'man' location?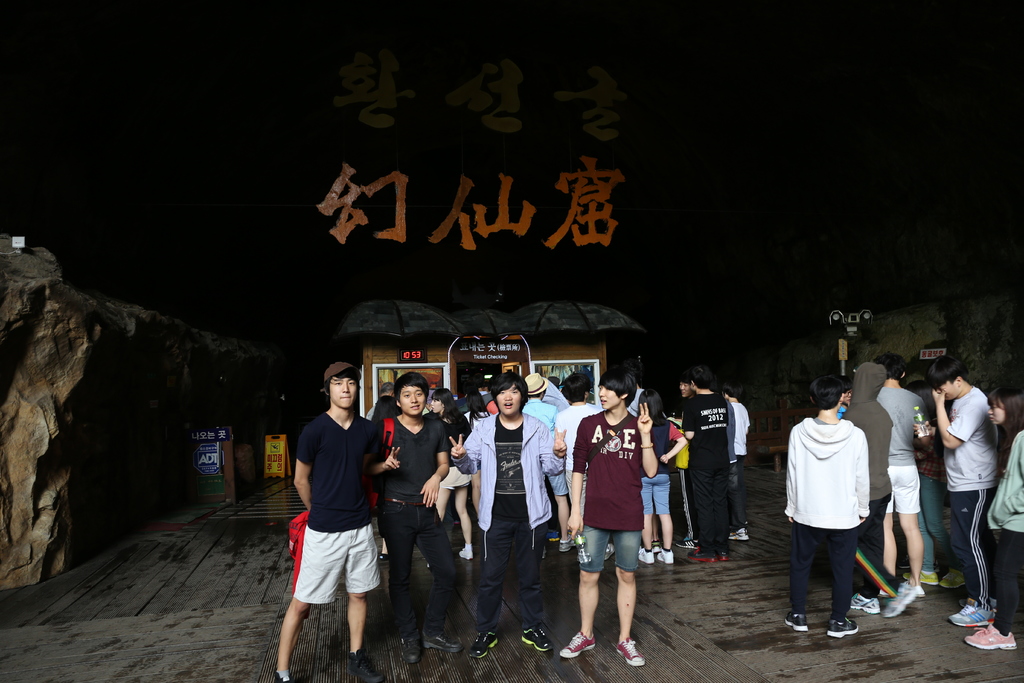
bbox=[576, 374, 655, 663]
